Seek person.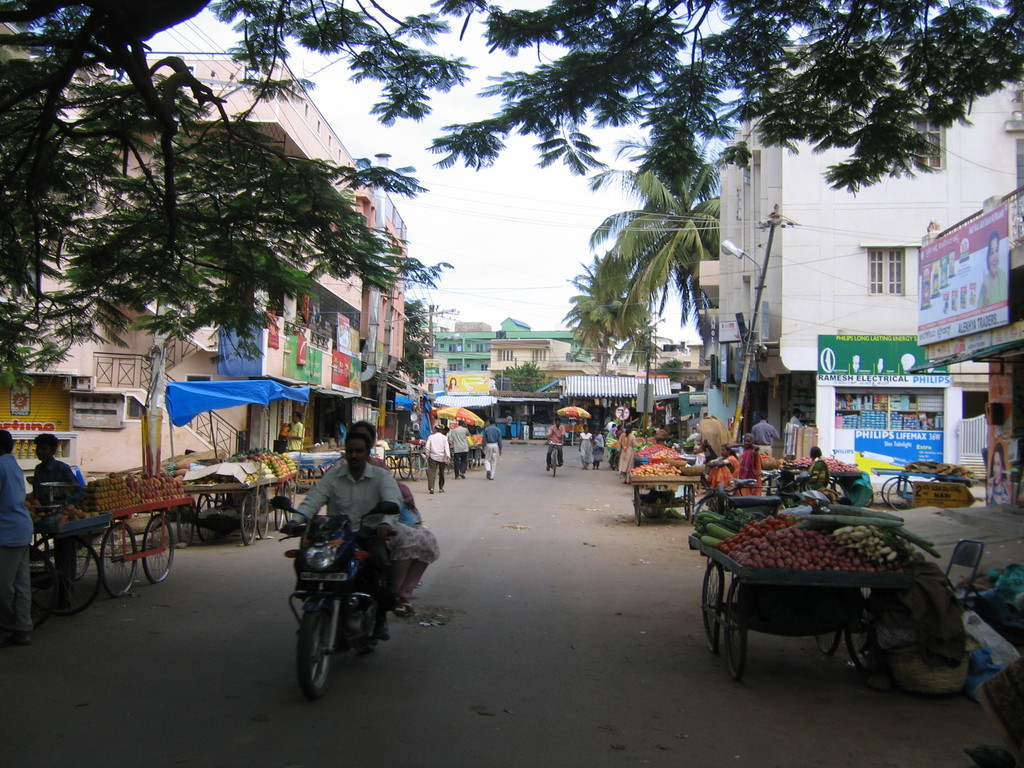
crop(620, 424, 639, 484).
